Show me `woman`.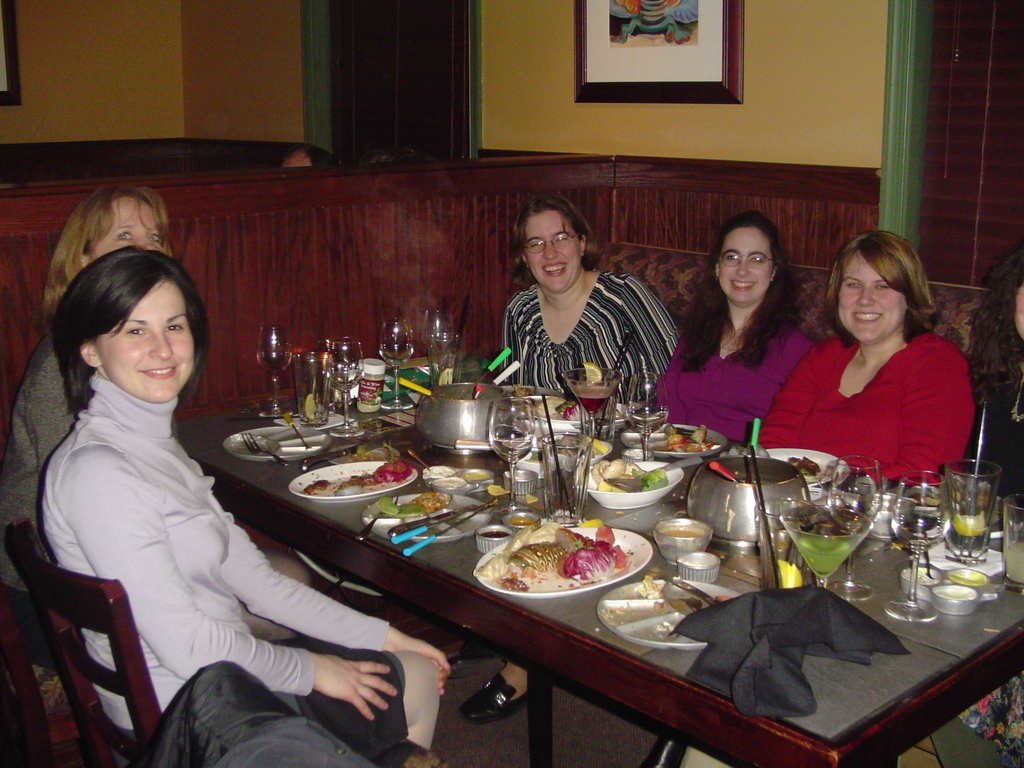
`woman` is here: 40/247/440/767.
